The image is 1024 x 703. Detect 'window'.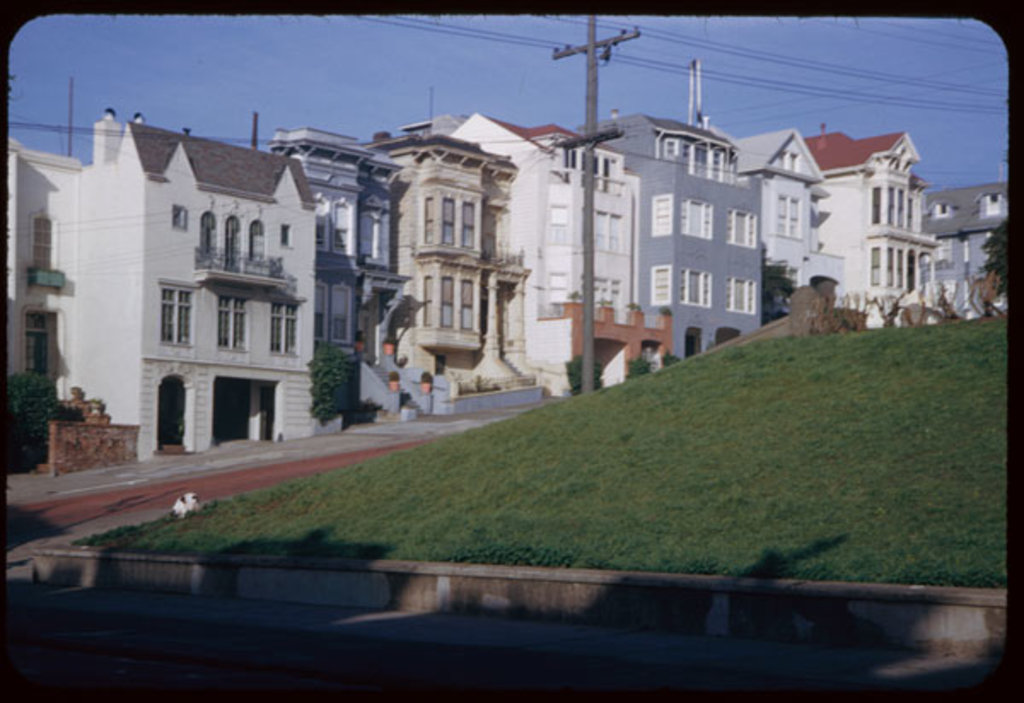
Detection: crop(276, 222, 290, 253).
